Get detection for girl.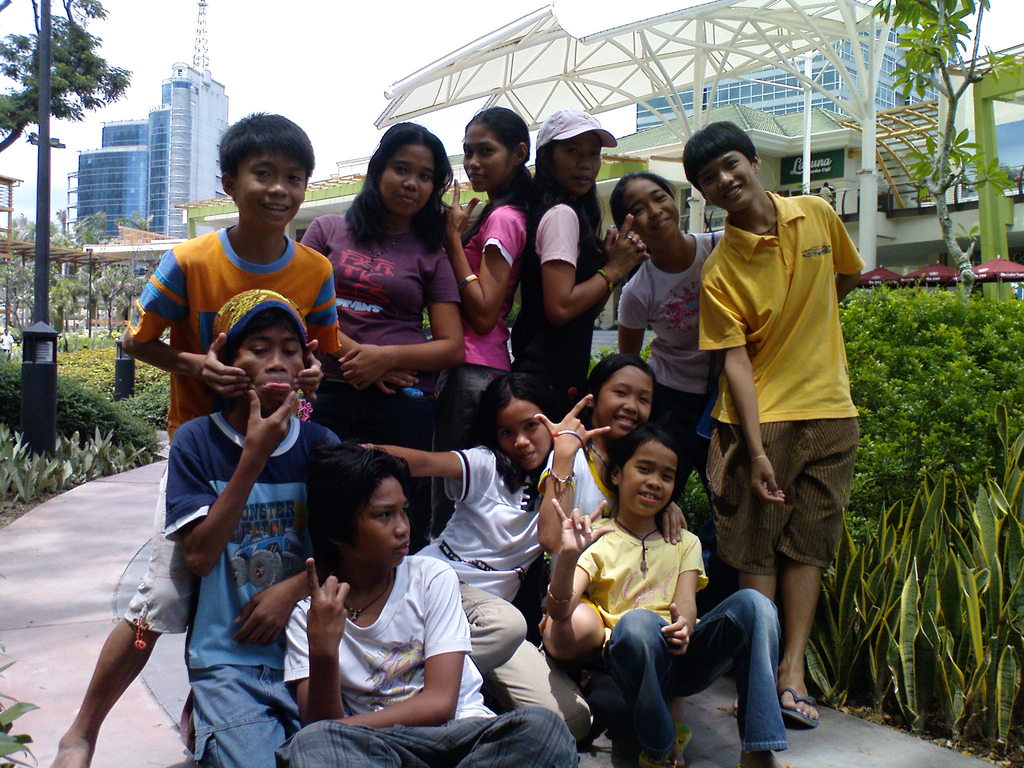
Detection: bbox(609, 165, 739, 504).
